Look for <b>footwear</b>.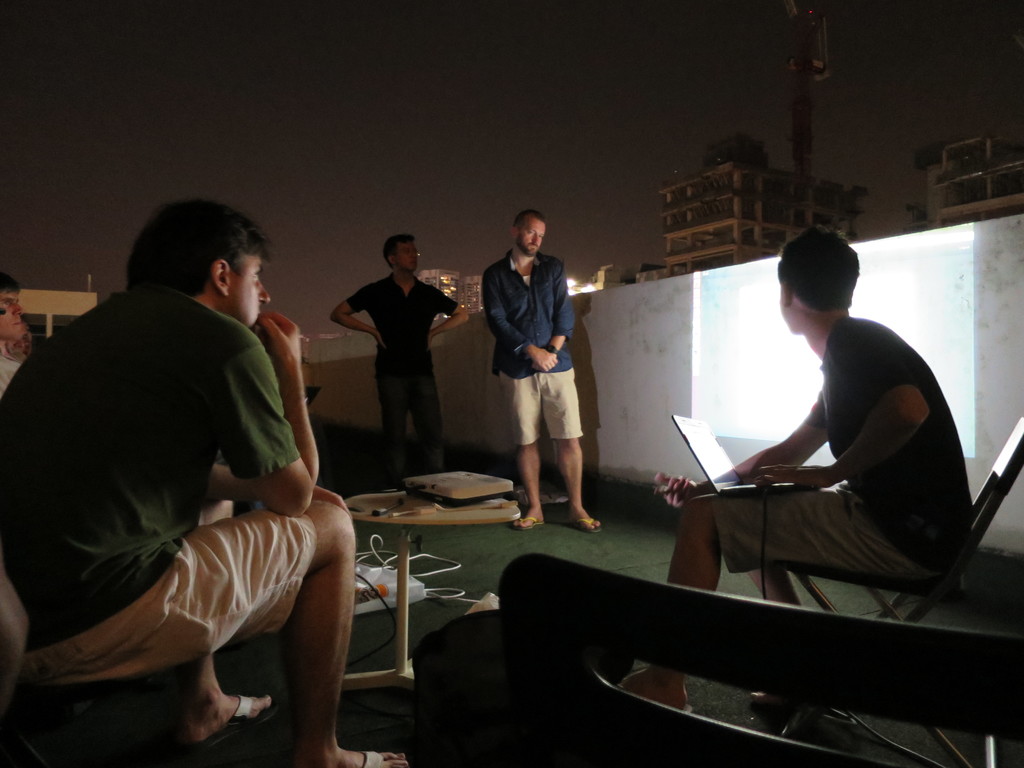
Found: <box>342,749,386,767</box>.
